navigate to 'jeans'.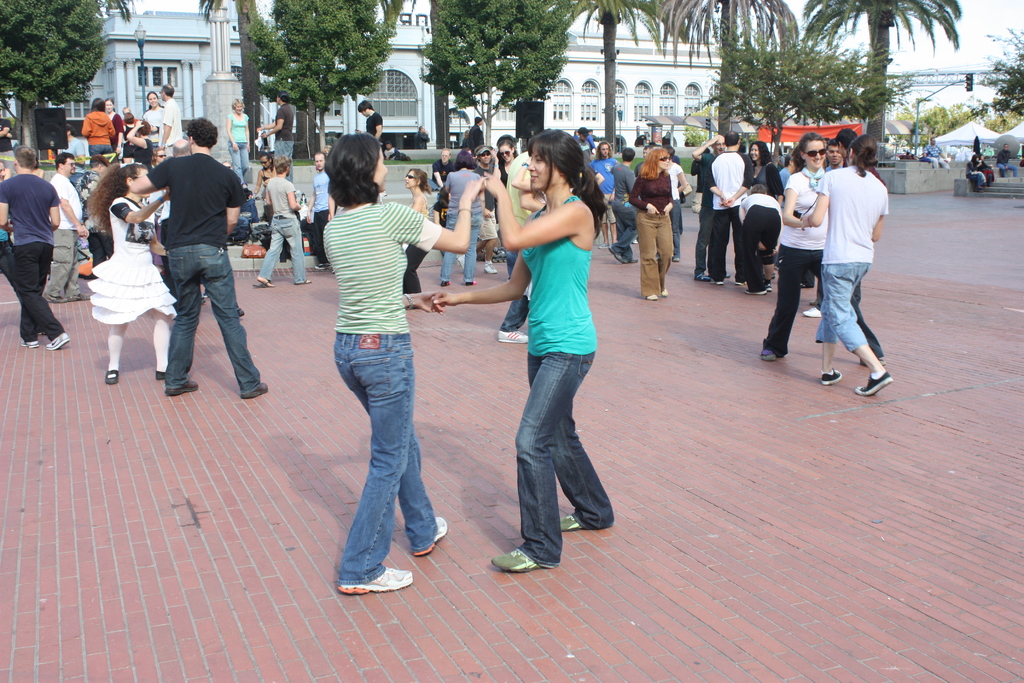
Navigation target: <bbox>229, 146, 255, 181</bbox>.
